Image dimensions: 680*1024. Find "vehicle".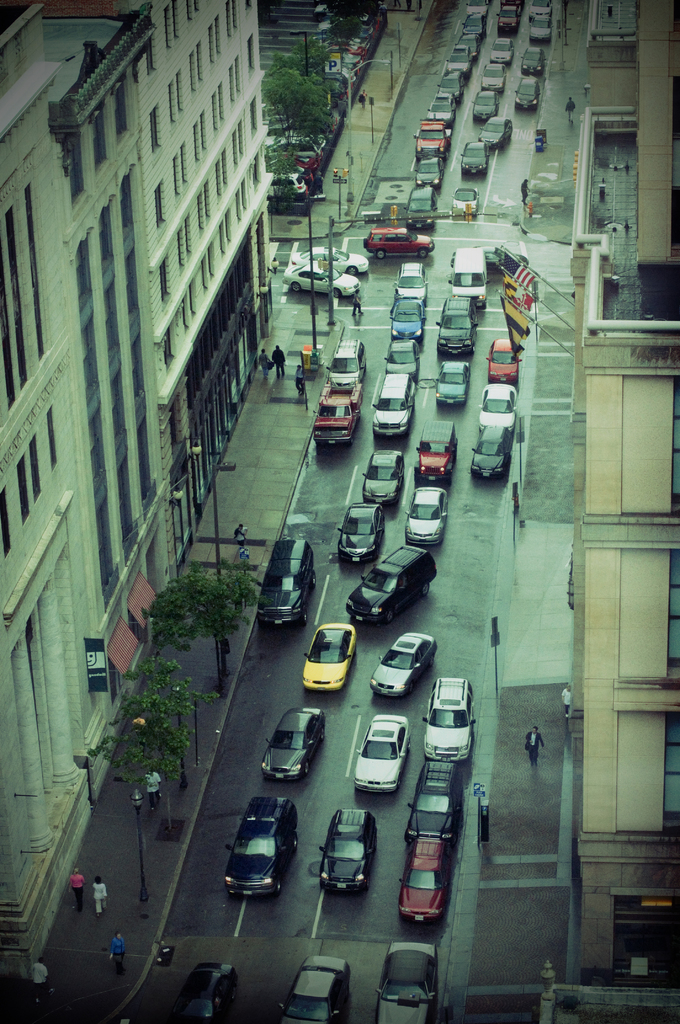
pyautogui.locateOnScreen(431, 365, 469, 403).
